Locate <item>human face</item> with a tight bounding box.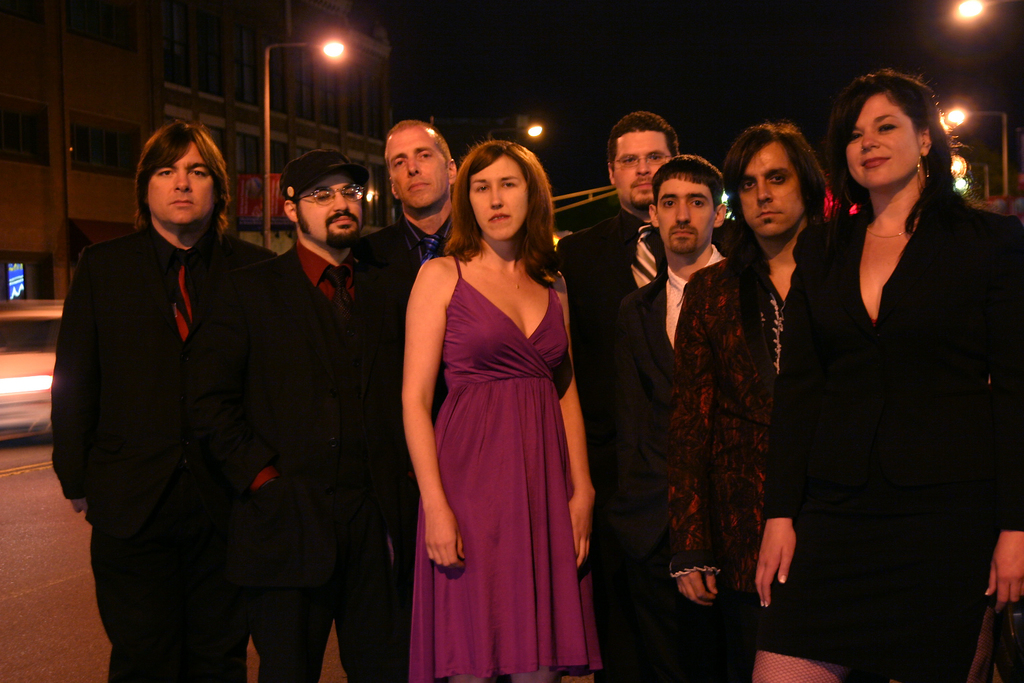
l=657, t=176, r=717, b=251.
